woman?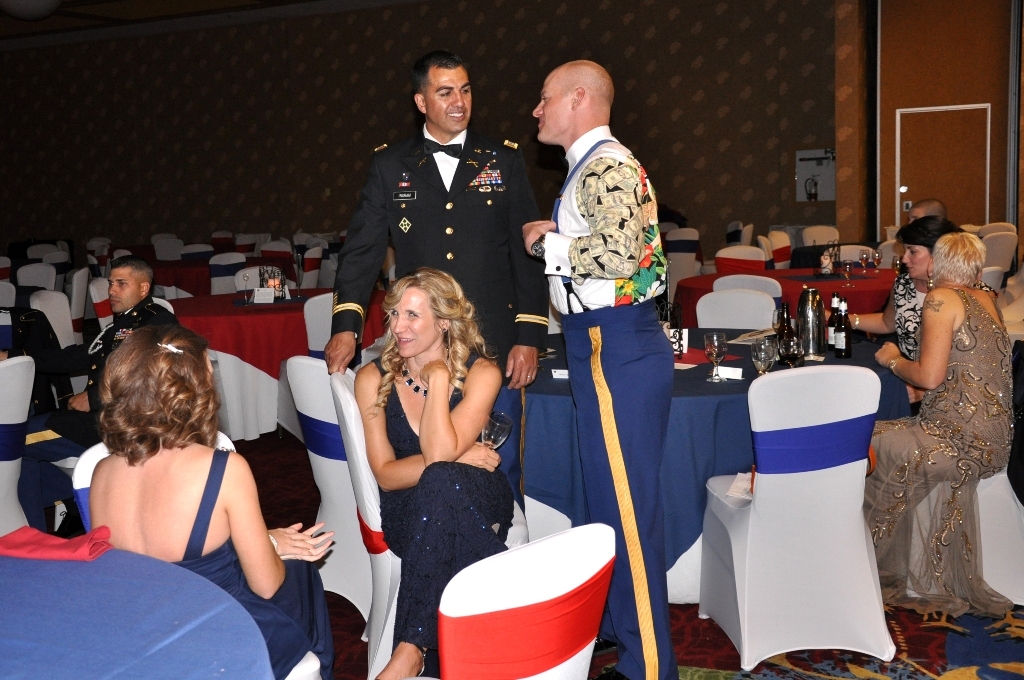
(left=857, top=232, right=1020, bottom=620)
